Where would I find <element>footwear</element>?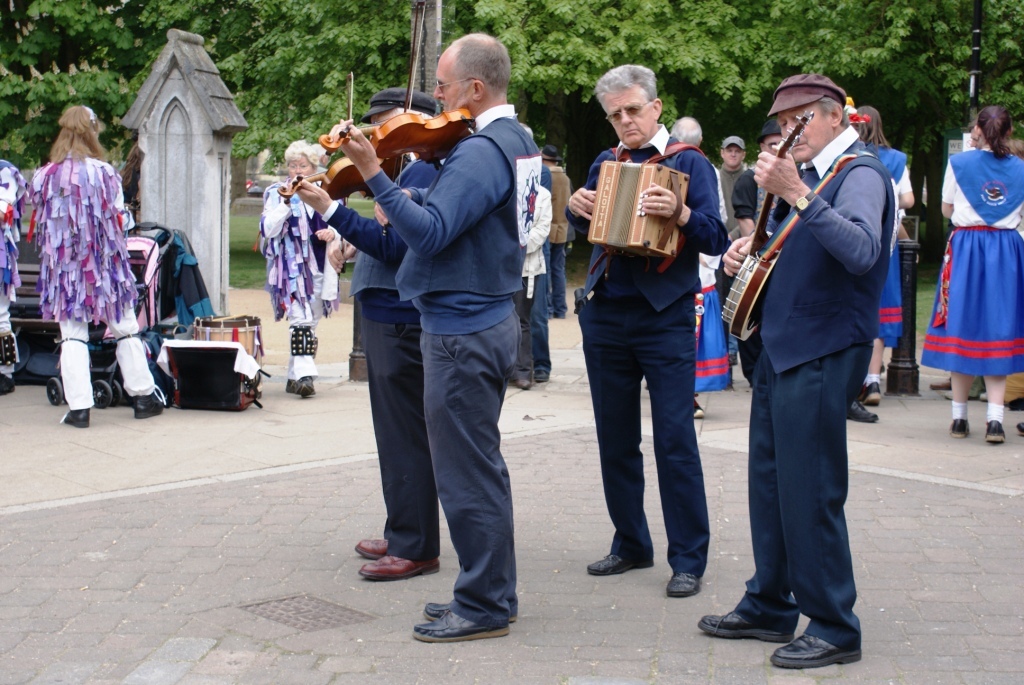
At select_region(853, 377, 879, 407).
